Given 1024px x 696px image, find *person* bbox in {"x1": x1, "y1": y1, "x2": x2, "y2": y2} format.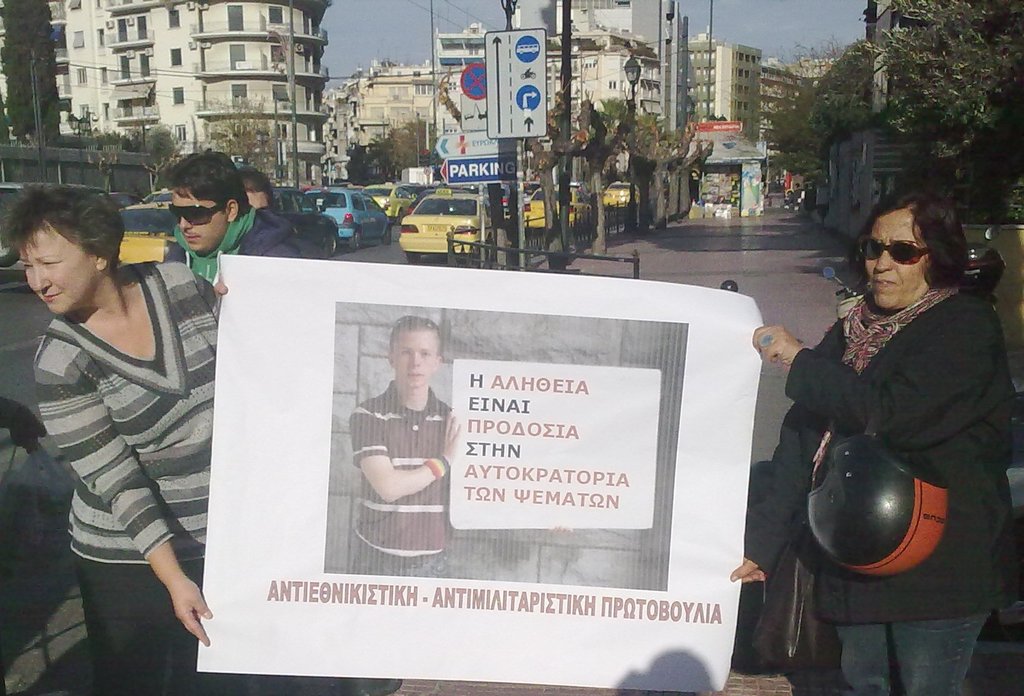
{"x1": 783, "y1": 186, "x2": 1005, "y2": 668}.
